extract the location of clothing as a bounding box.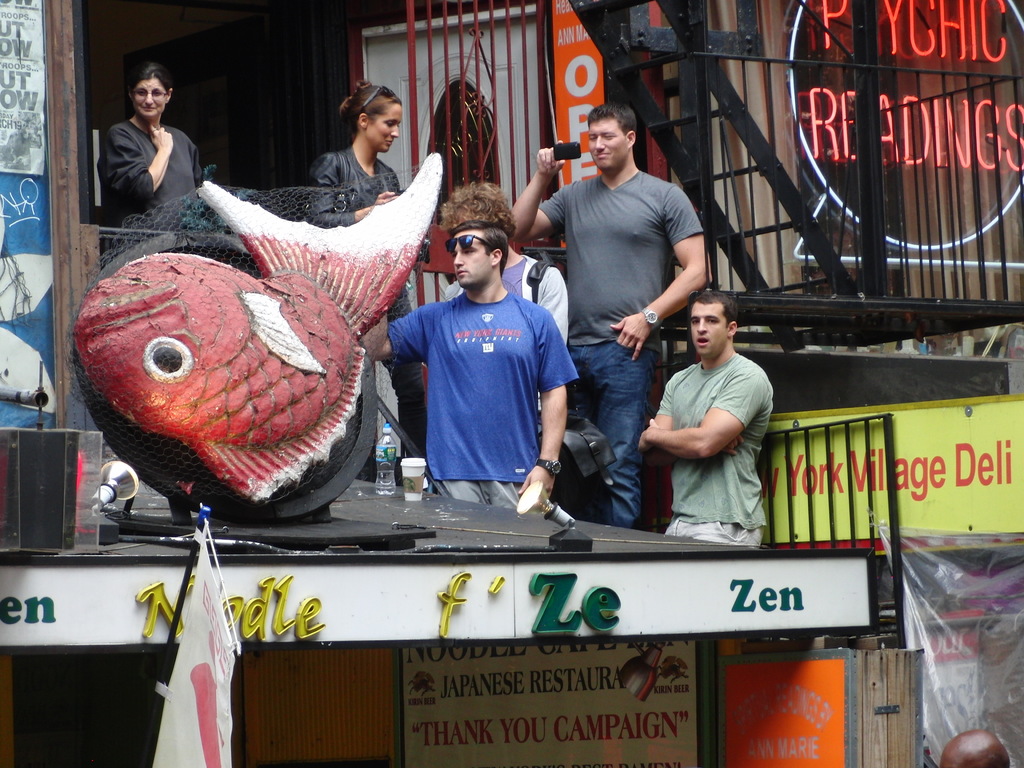
left=307, top=142, right=400, bottom=229.
